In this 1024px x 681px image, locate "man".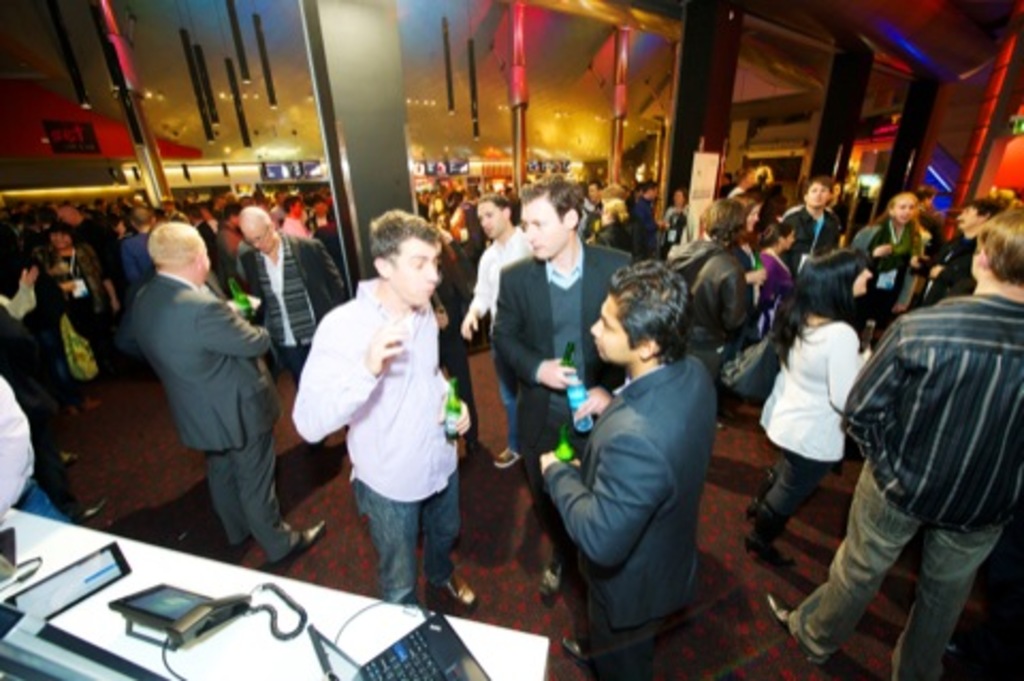
Bounding box: l=107, t=209, r=297, b=566.
